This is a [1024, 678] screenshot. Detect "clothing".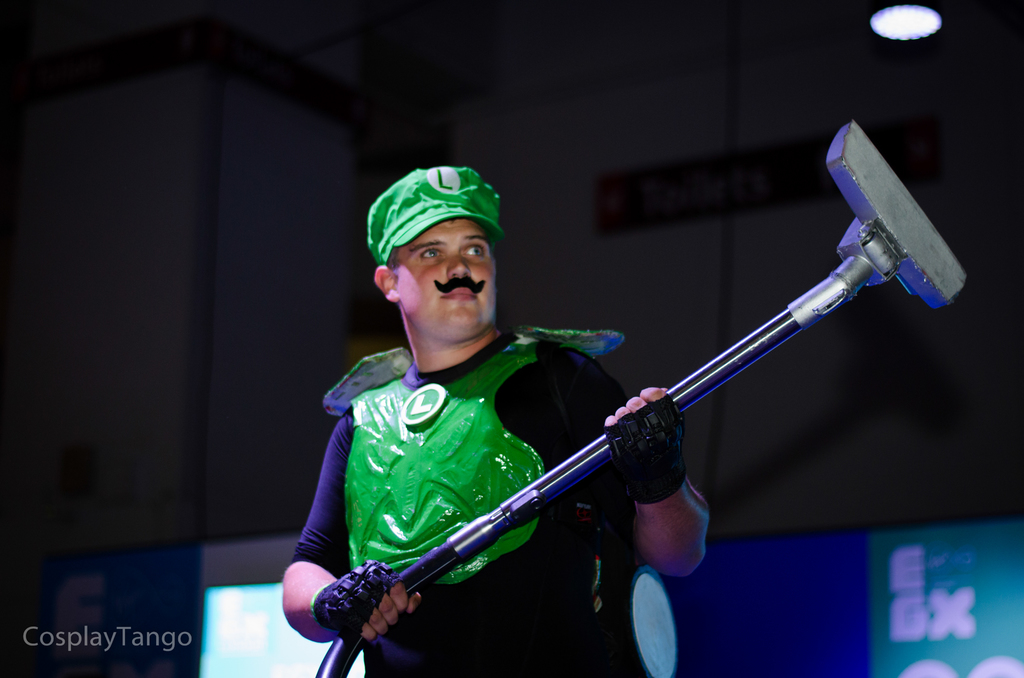
rect(323, 264, 703, 647).
